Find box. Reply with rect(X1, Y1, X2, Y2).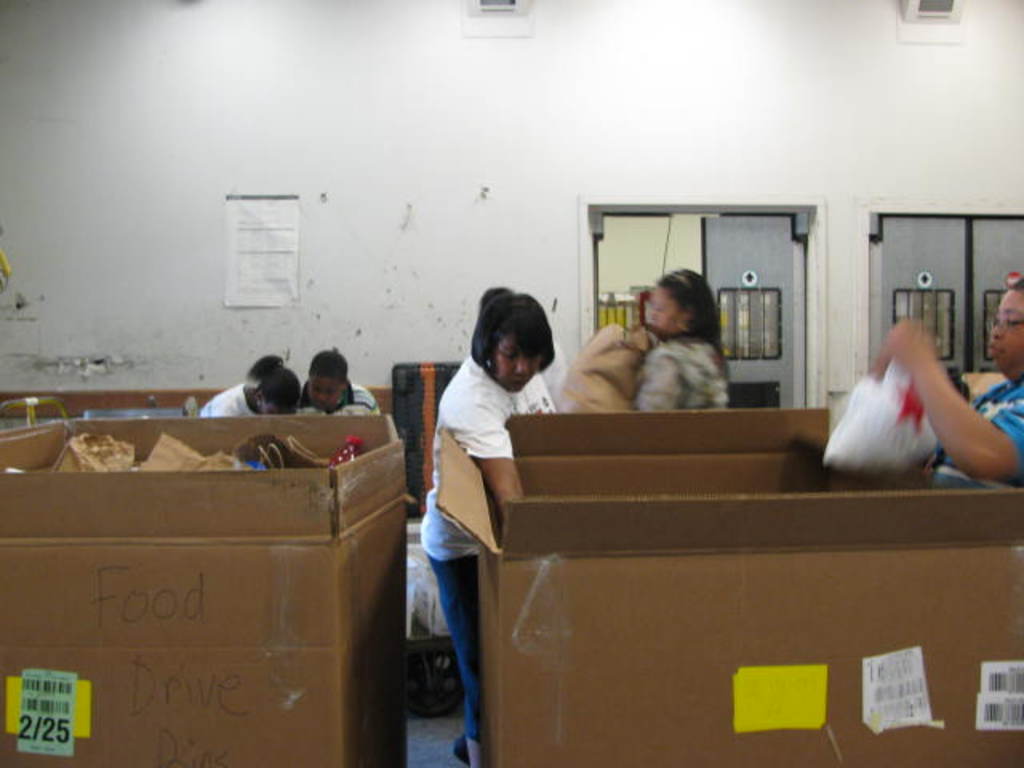
rect(22, 403, 426, 731).
